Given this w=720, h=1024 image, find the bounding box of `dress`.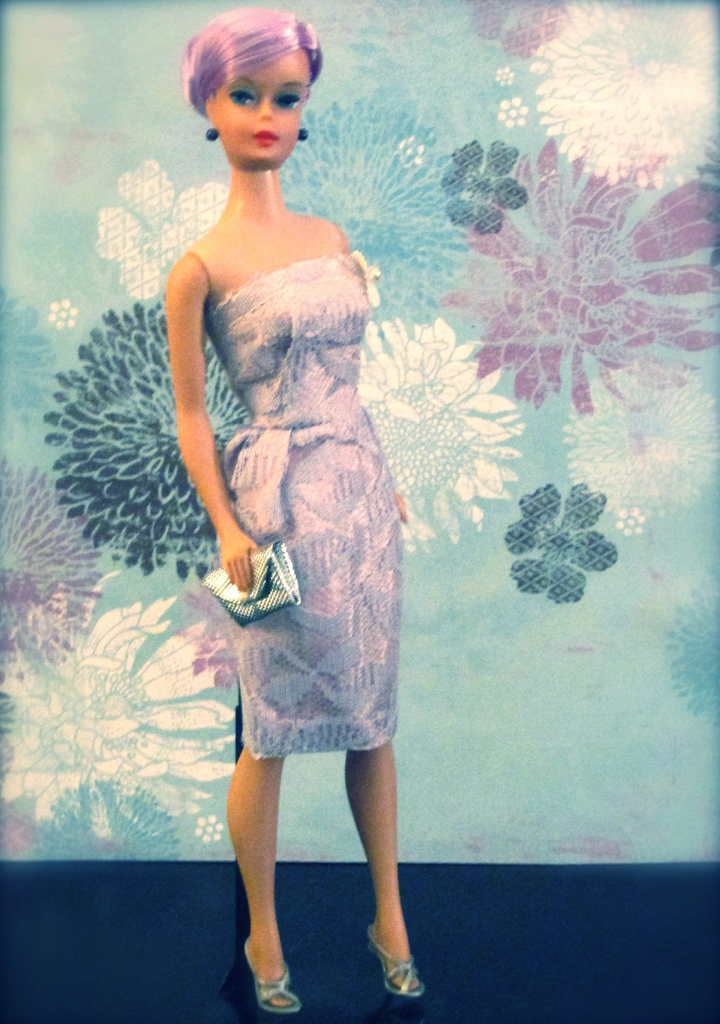
{"x1": 227, "y1": 251, "x2": 407, "y2": 758}.
